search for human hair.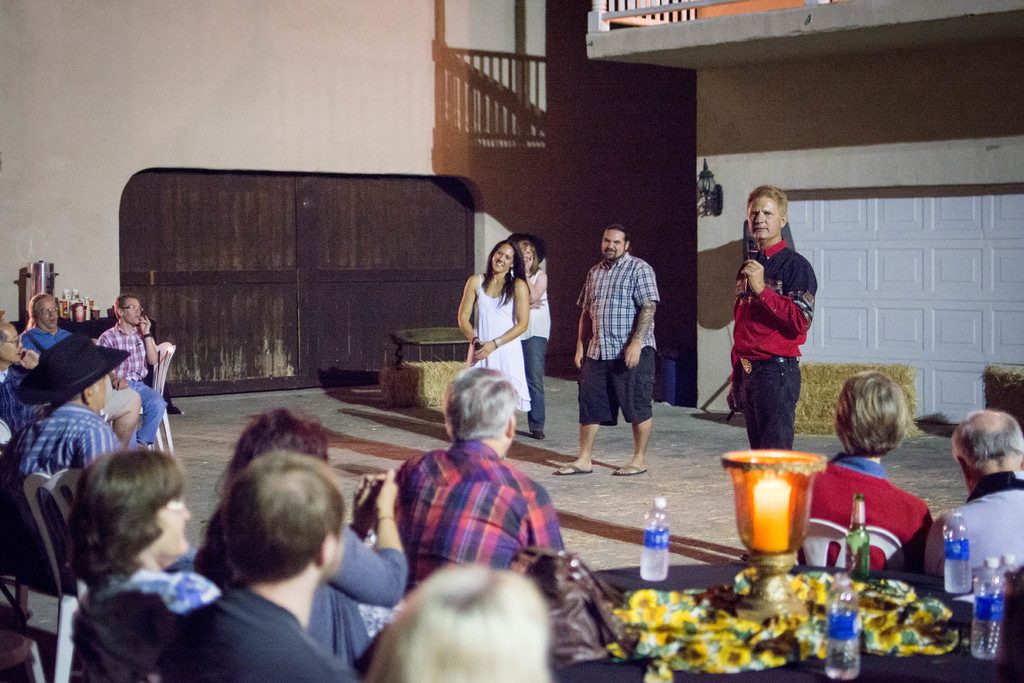
Found at pyautogui.locateOnScreen(608, 226, 641, 250).
